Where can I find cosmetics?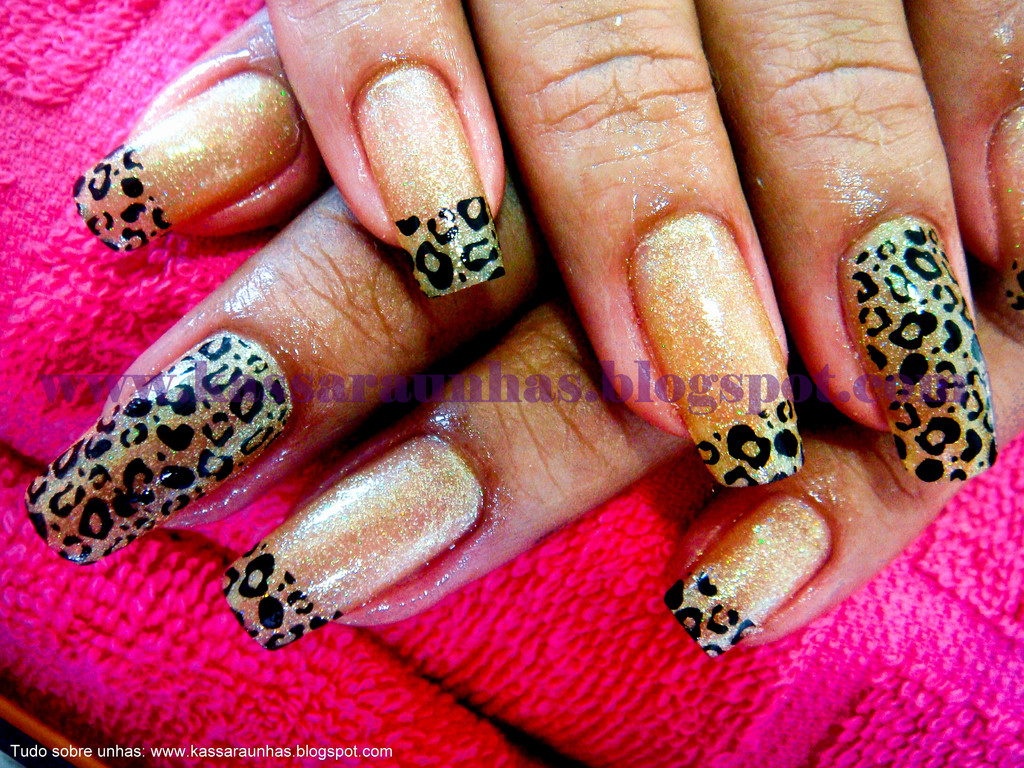
You can find it at bbox=[218, 429, 485, 653].
